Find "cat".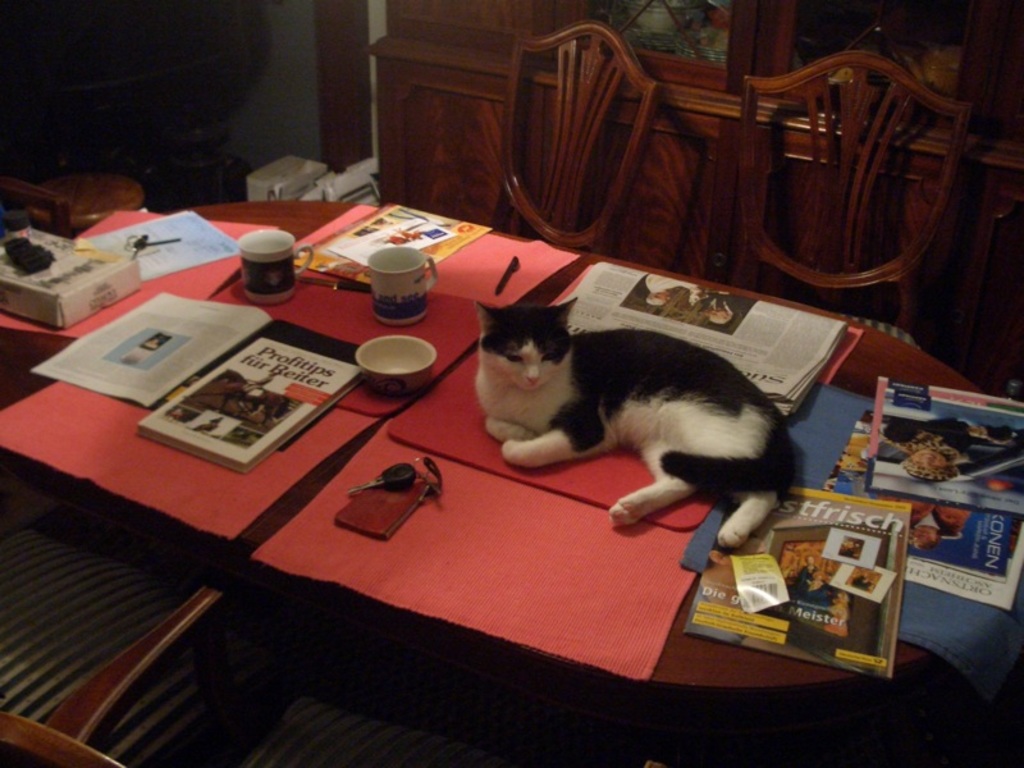
[left=475, top=297, right=796, bottom=553].
